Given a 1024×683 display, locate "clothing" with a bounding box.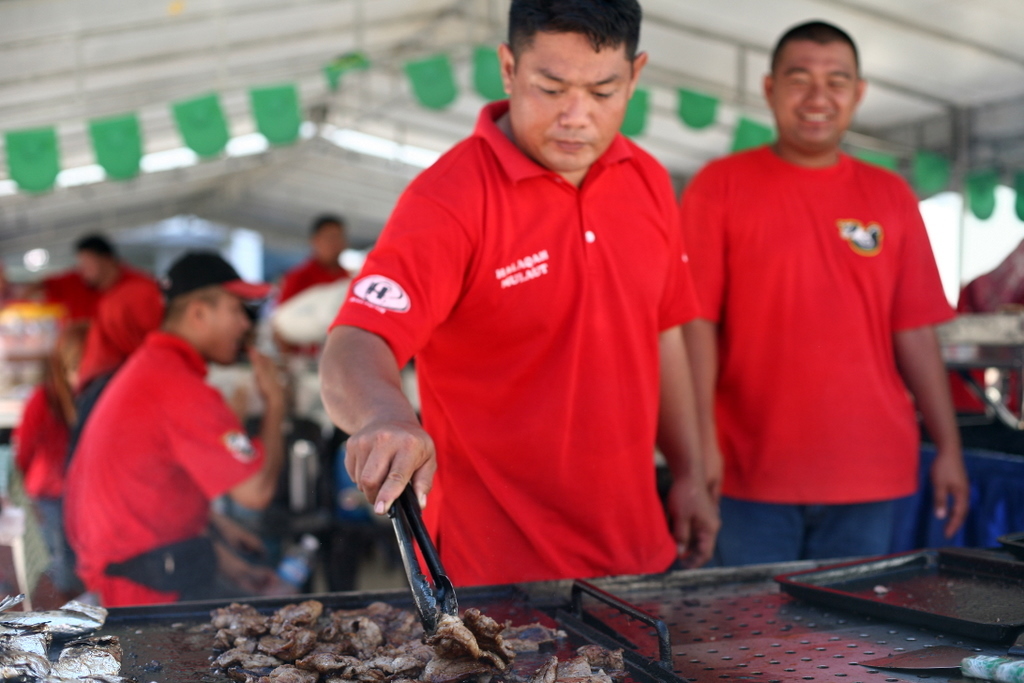
Located: l=277, t=255, r=363, b=357.
